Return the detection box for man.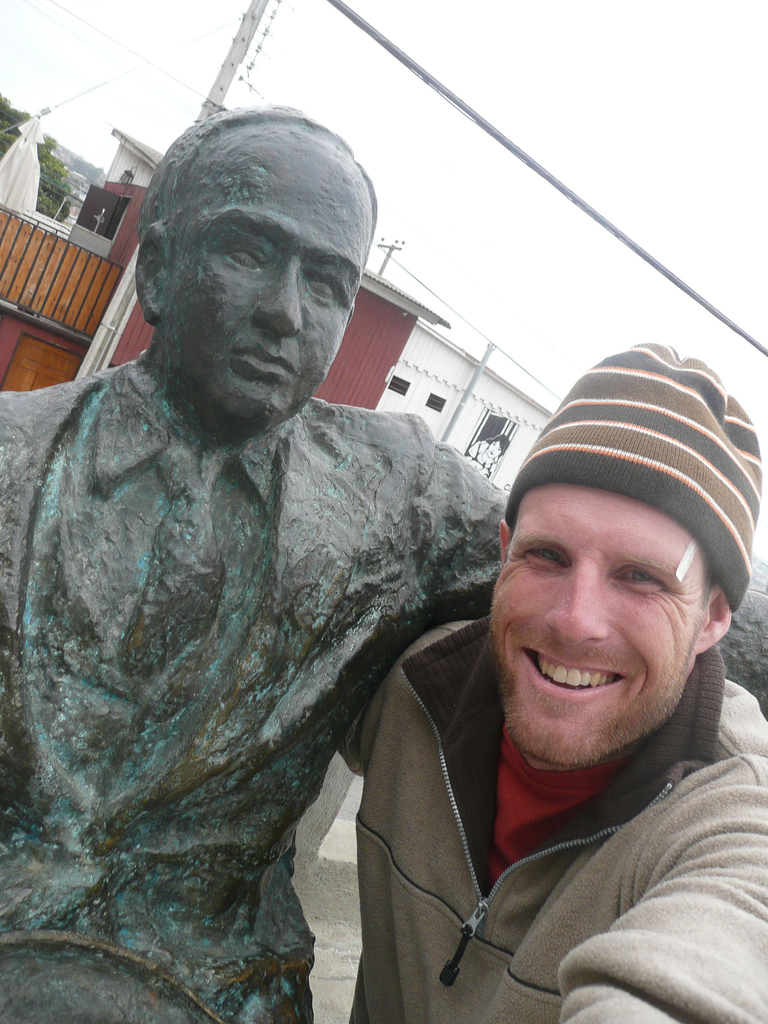
<box>63,97,573,1023</box>.
